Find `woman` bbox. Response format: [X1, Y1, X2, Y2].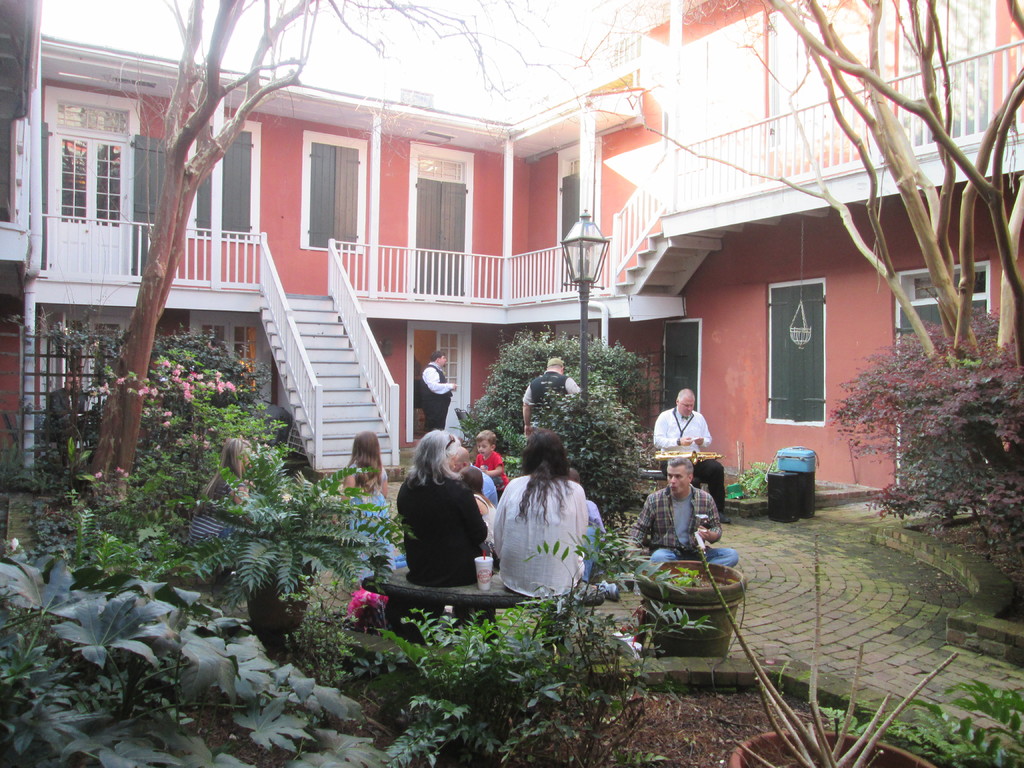
[186, 430, 260, 554].
